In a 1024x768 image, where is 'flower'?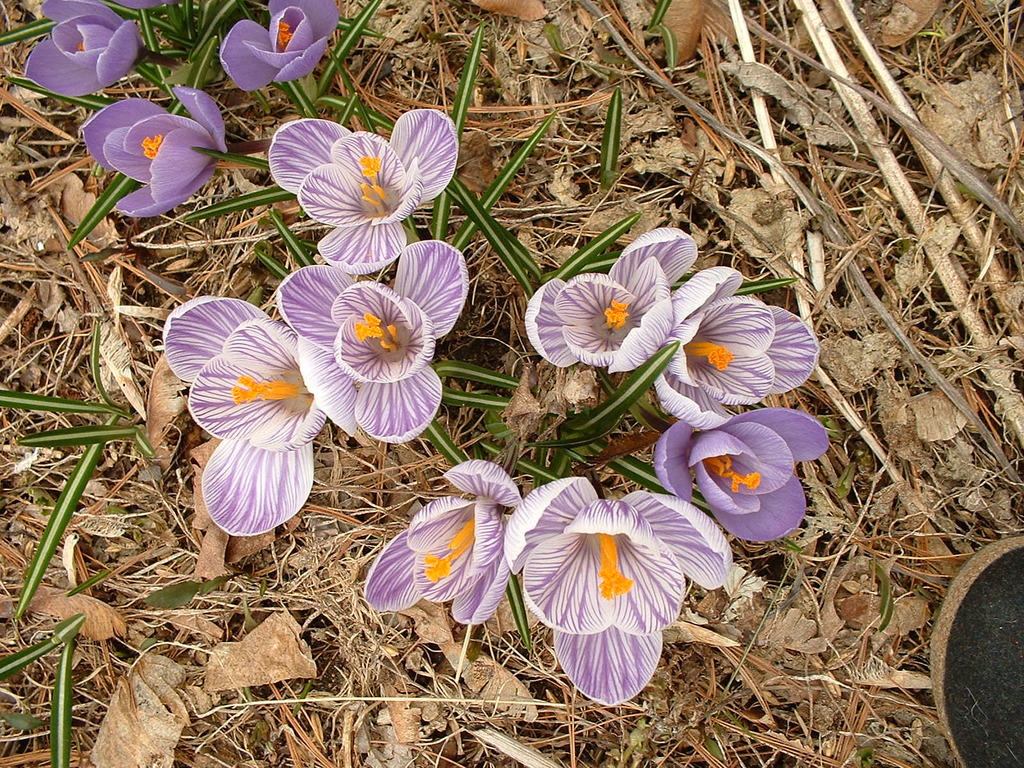
<region>20, 0, 207, 99</region>.
